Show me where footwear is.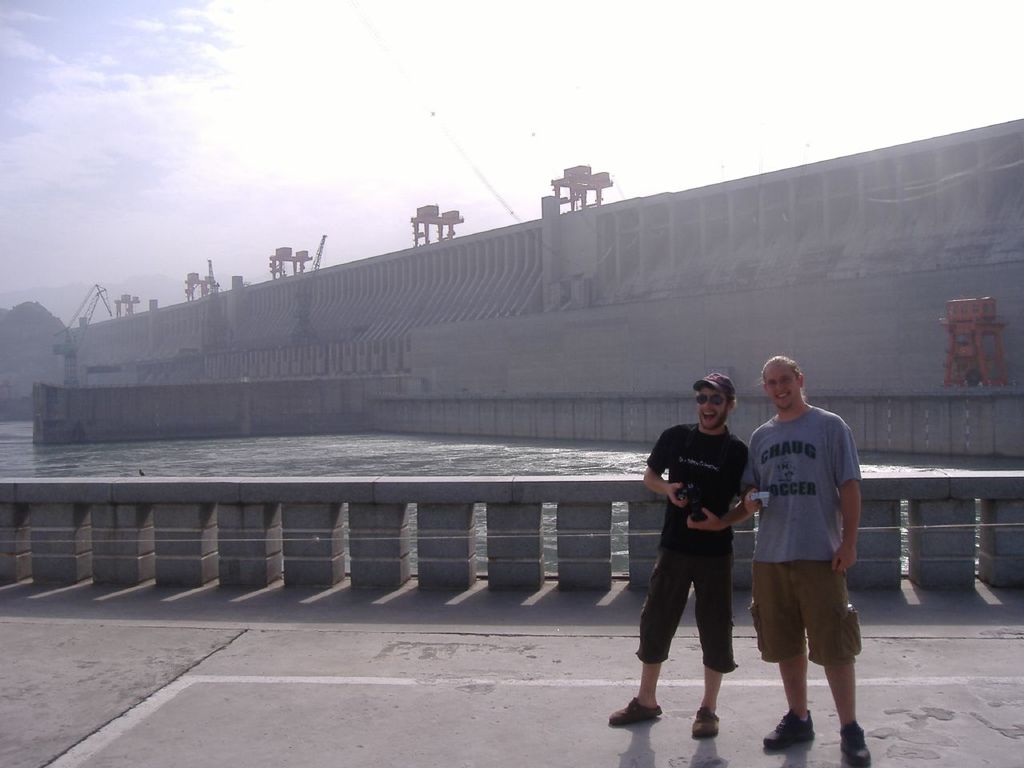
footwear is at rect(690, 706, 720, 741).
